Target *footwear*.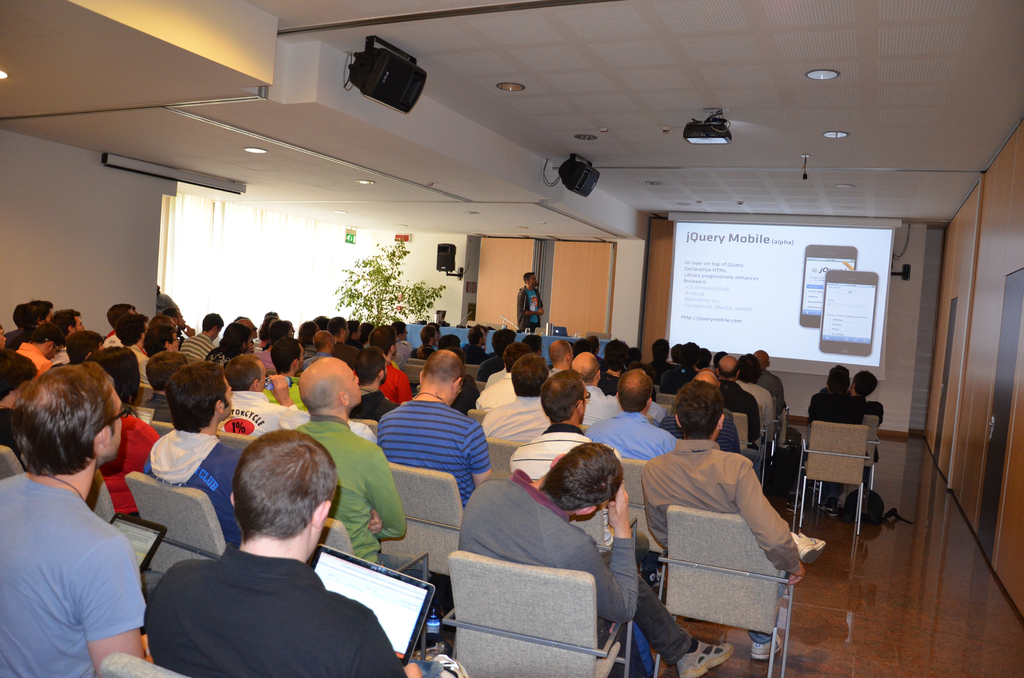
Target region: x1=434 y1=646 x2=464 y2=677.
